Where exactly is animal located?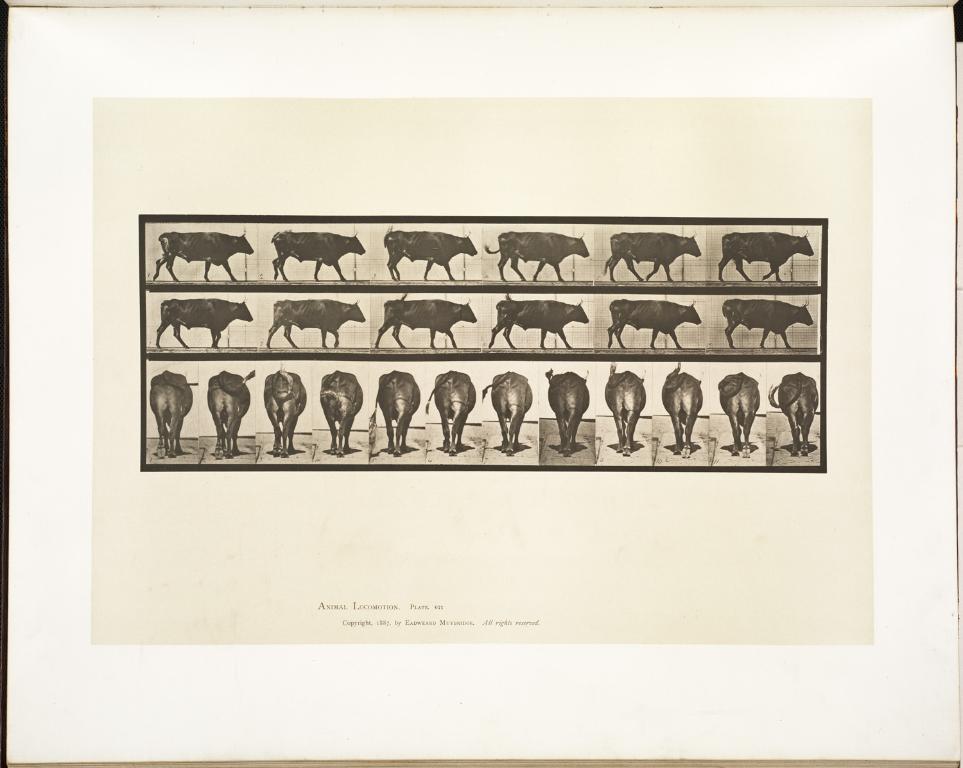
Its bounding box is {"left": 719, "top": 373, "right": 761, "bottom": 458}.
